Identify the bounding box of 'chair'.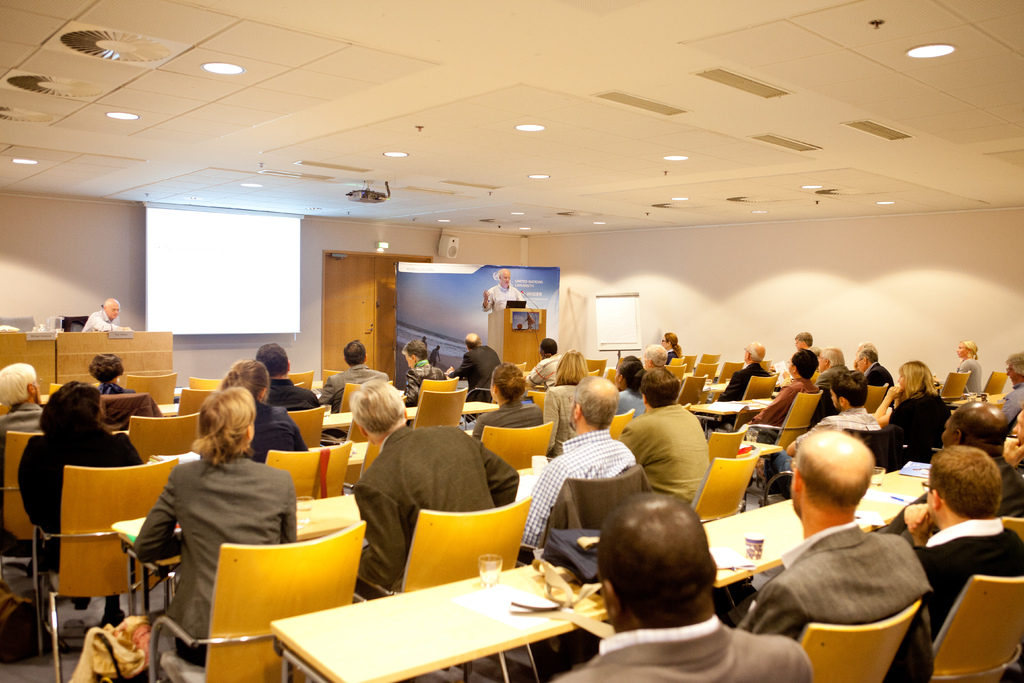
<box>129,409,206,467</box>.
